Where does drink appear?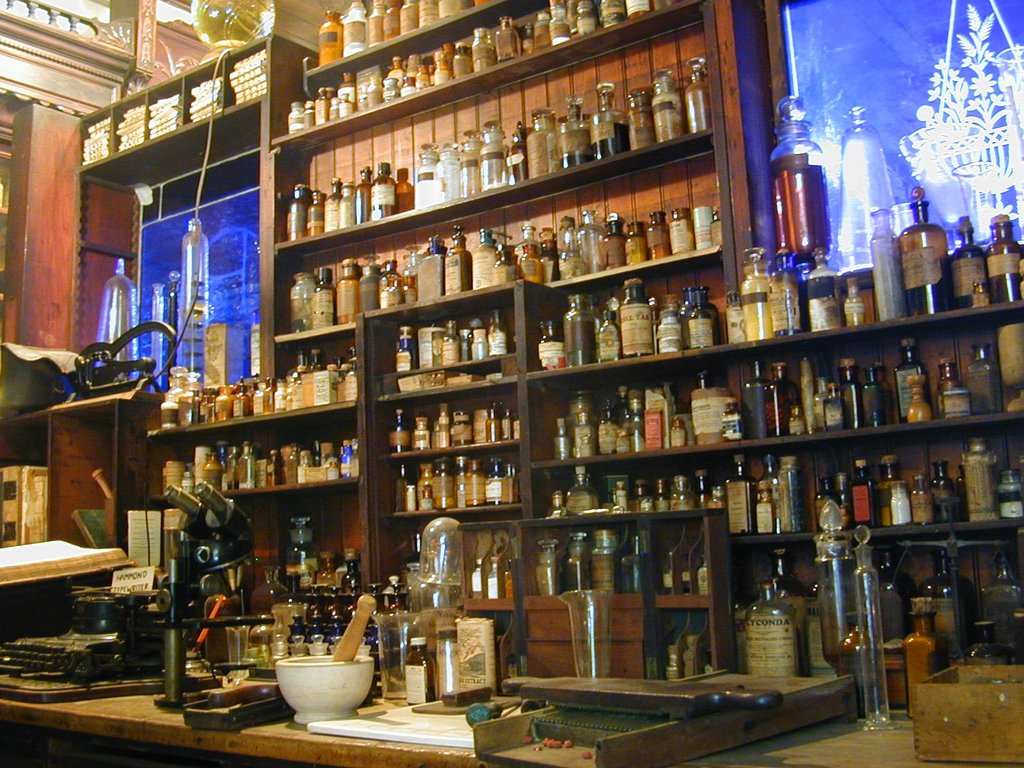
Appears at {"left": 653, "top": 72, "right": 687, "bottom": 137}.
